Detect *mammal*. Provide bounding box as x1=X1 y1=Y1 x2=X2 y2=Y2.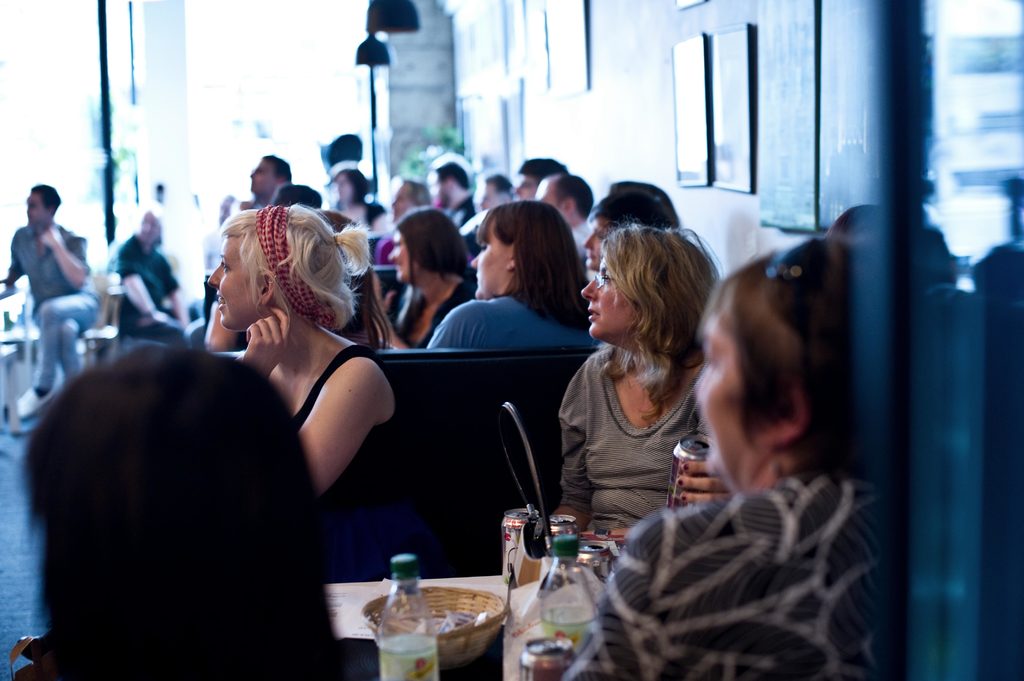
x1=476 y1=164 x2=517 y2=209.
